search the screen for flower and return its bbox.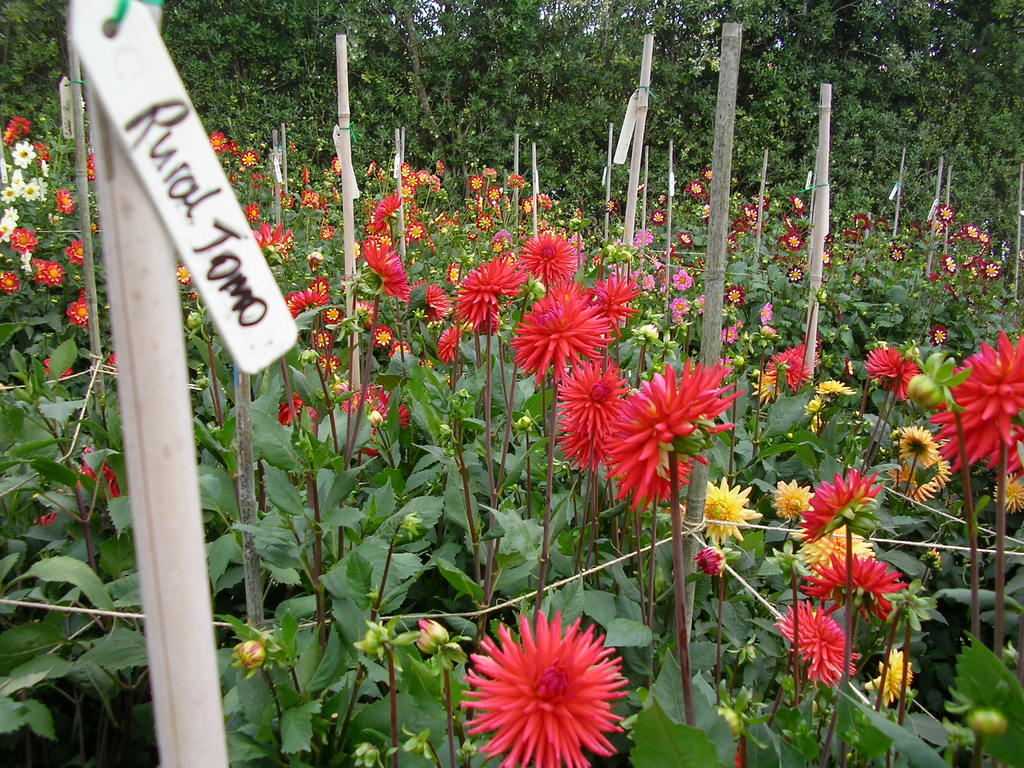
Found: 920/445/954/486.
